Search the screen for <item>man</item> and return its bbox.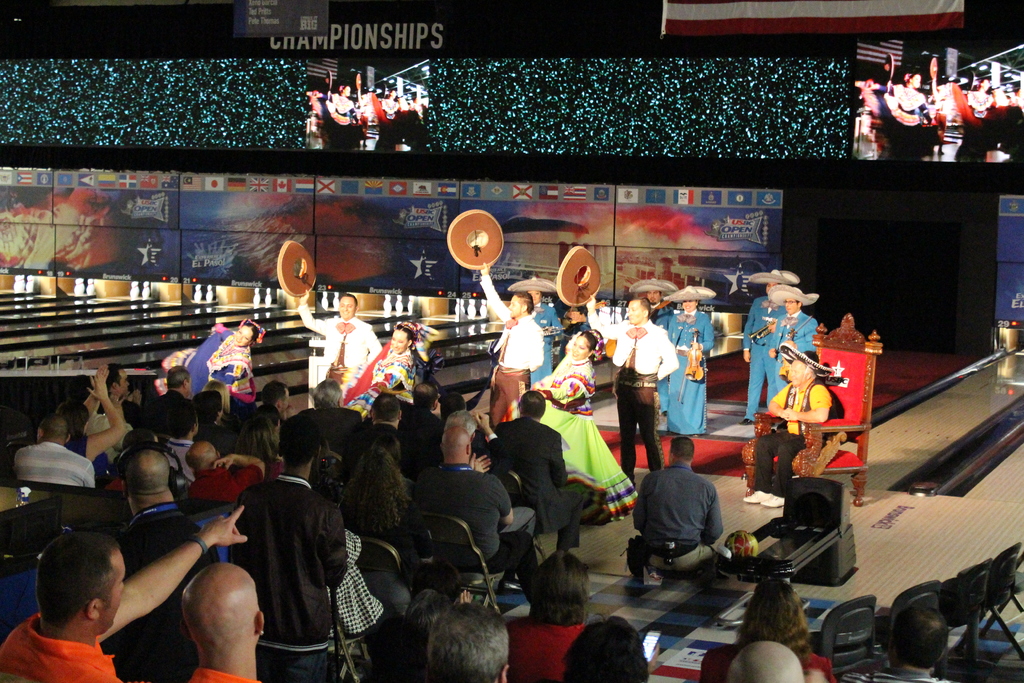
Found: pyautogui.locateOnScreen(110, 441, 227, 682).
